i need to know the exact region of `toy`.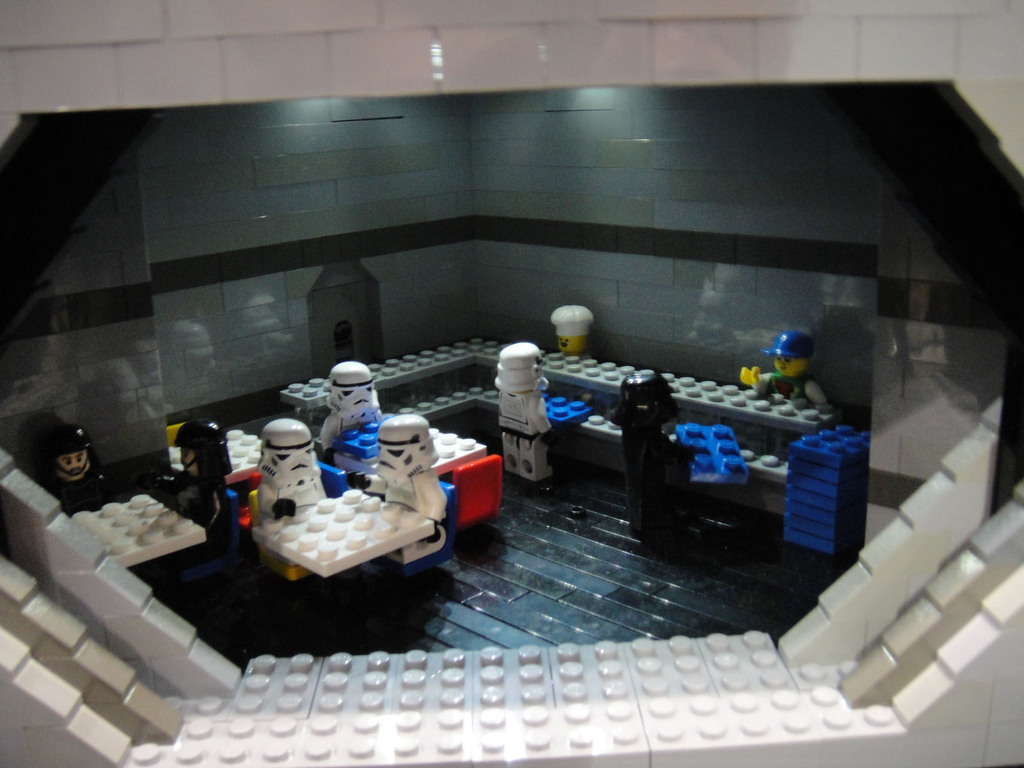
Region: Rect(743, 336, 829, 413).
